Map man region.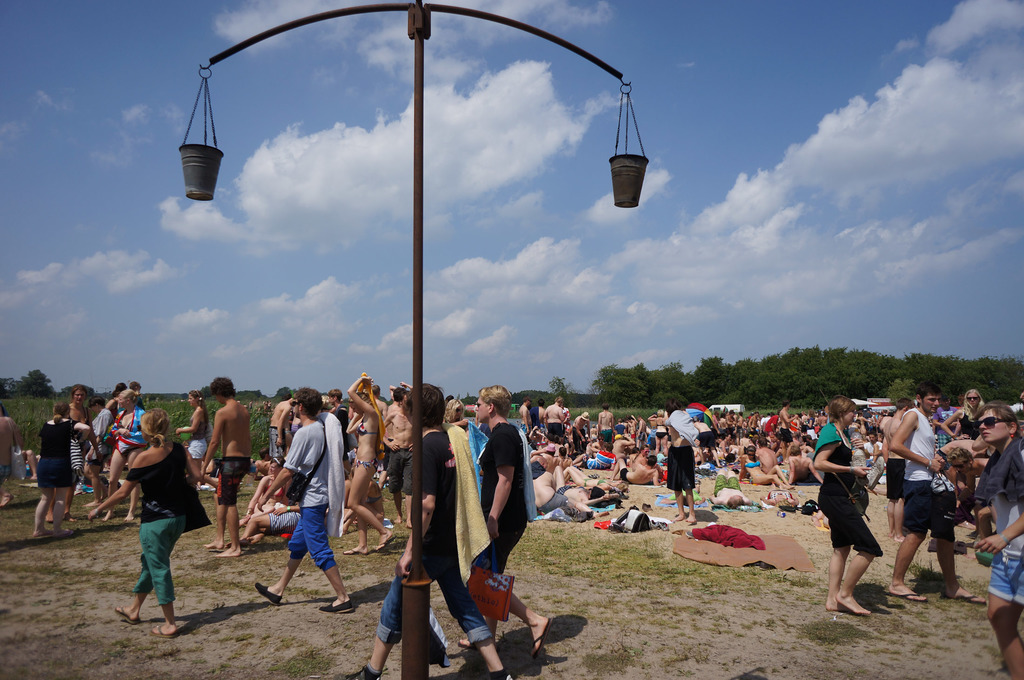
Mapped to <bbox>587, 441, 609, 467</bbox>.
